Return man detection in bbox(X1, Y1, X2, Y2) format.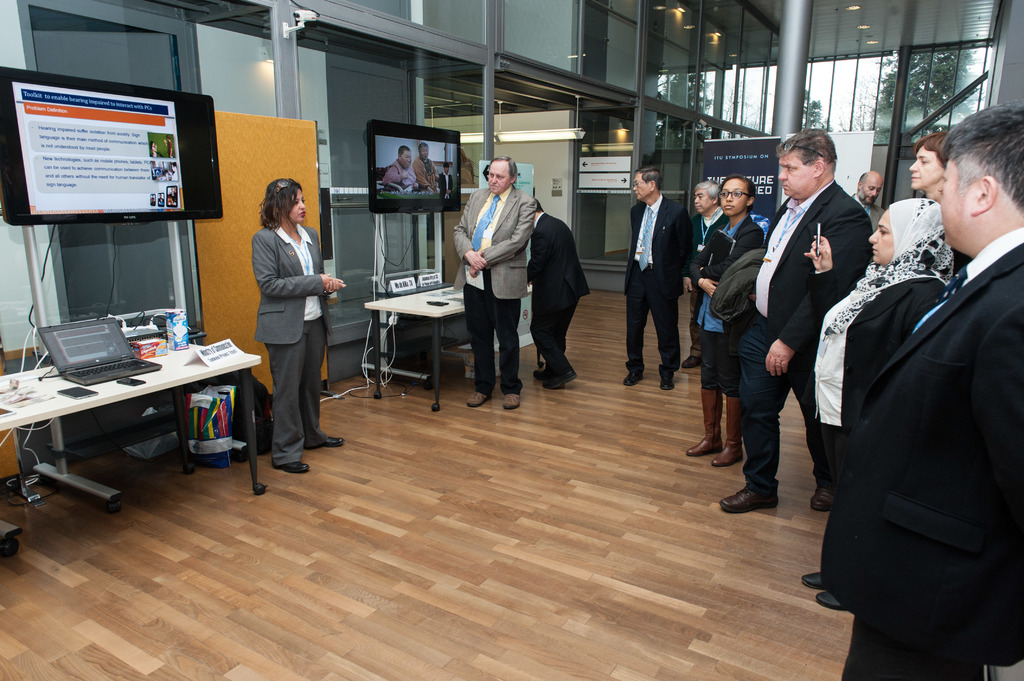
bbox(805, 87, 1008, 660).
